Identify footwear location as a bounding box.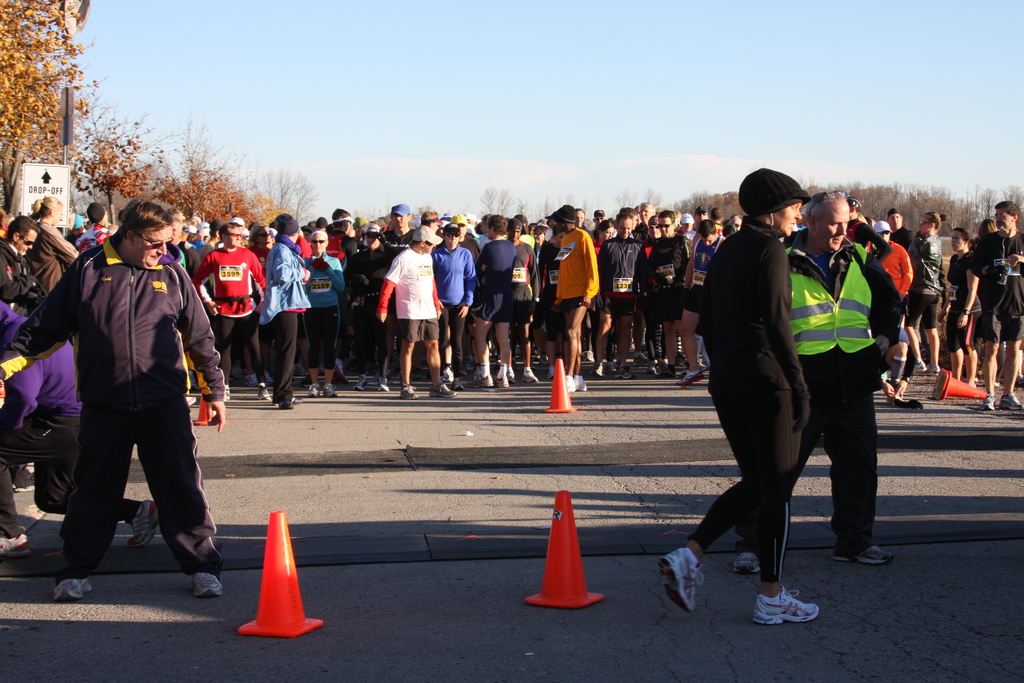
bbox(193, 572, 223, 593).
